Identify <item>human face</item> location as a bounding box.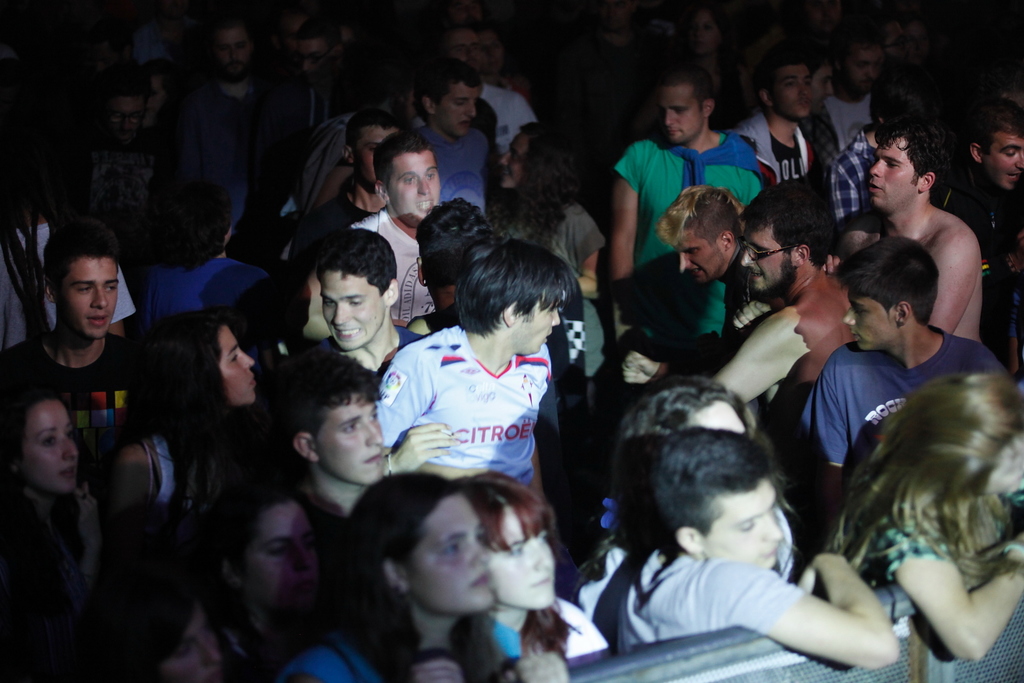
[7,396,79,503].
